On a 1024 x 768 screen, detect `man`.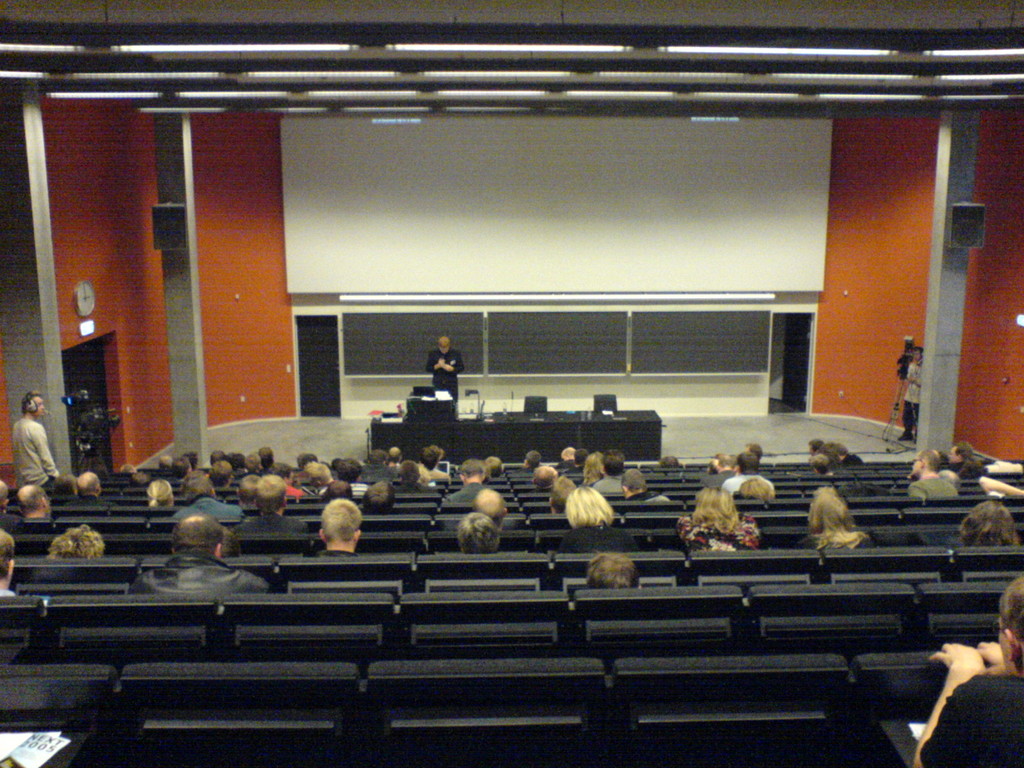
pyautogui.locateOnScreen(911, 577, 1023, 767).
